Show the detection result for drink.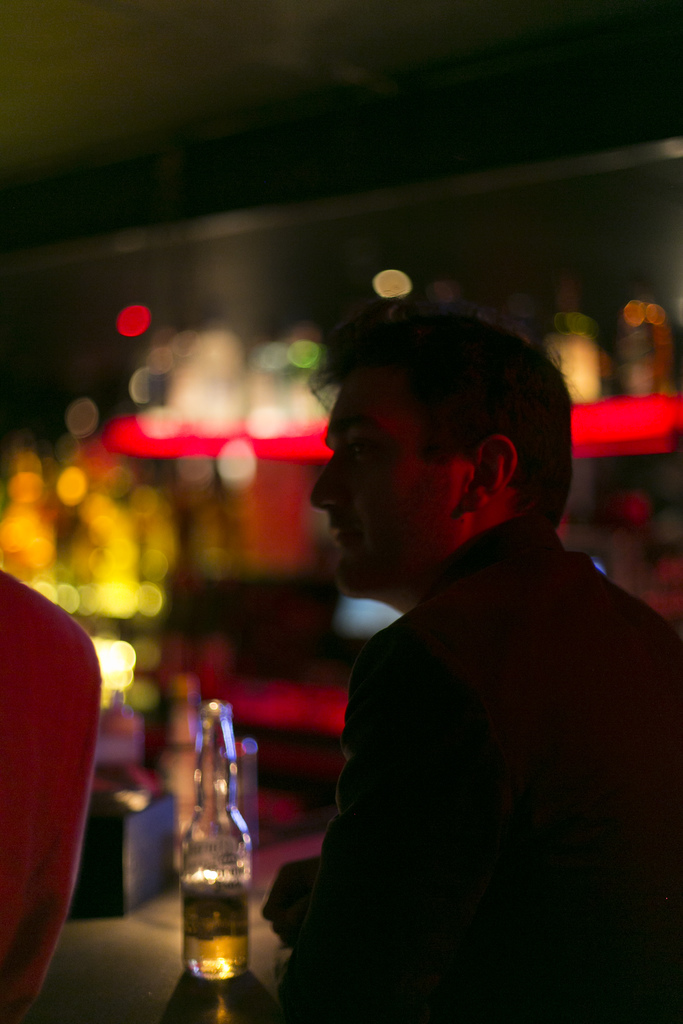
box=[149, 673, 266, 996].
